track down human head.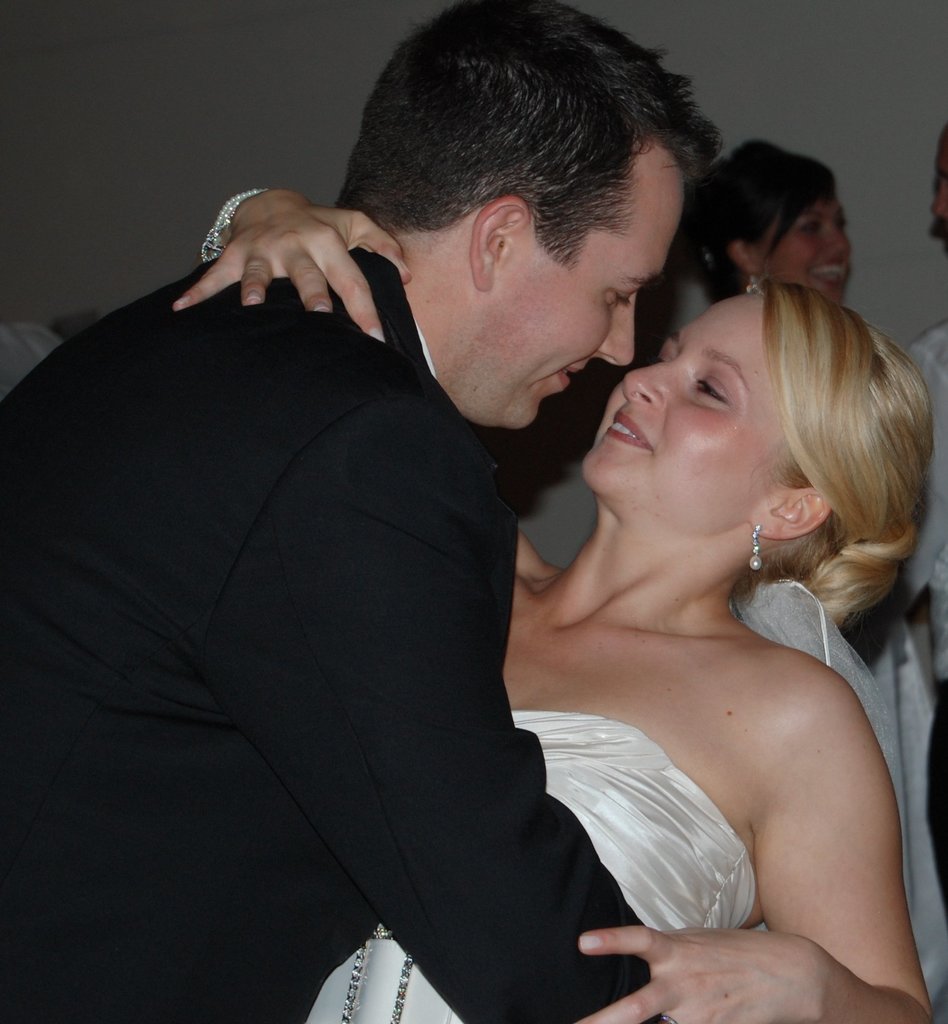
Tracked to BBox(551, 248, 906, 618).
